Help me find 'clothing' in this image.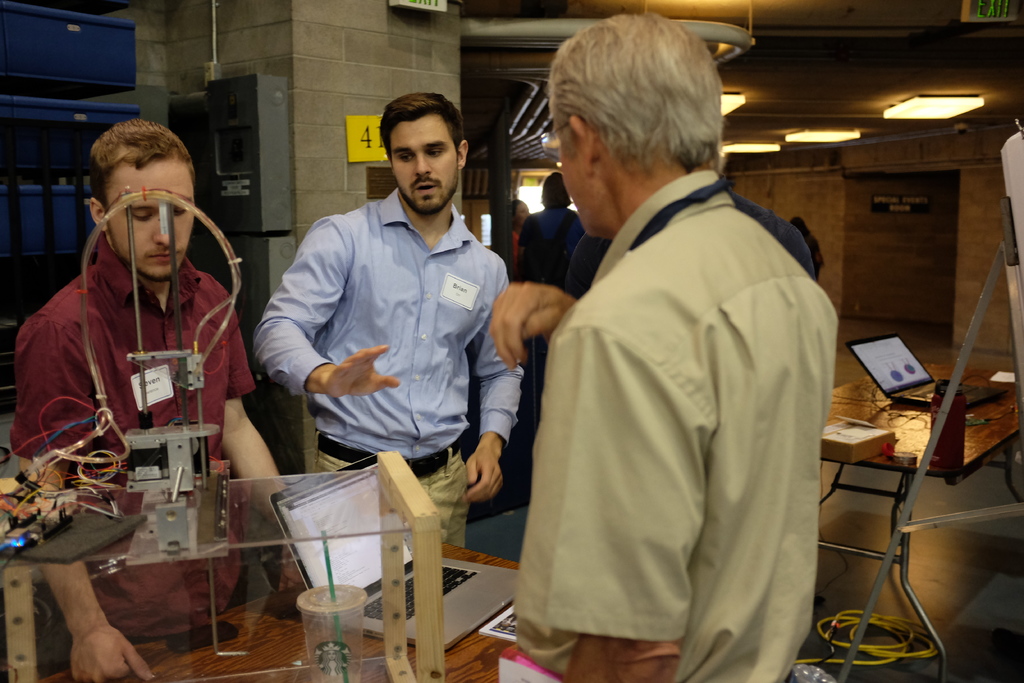
Found it: detection(513, 168, 843, 679).
